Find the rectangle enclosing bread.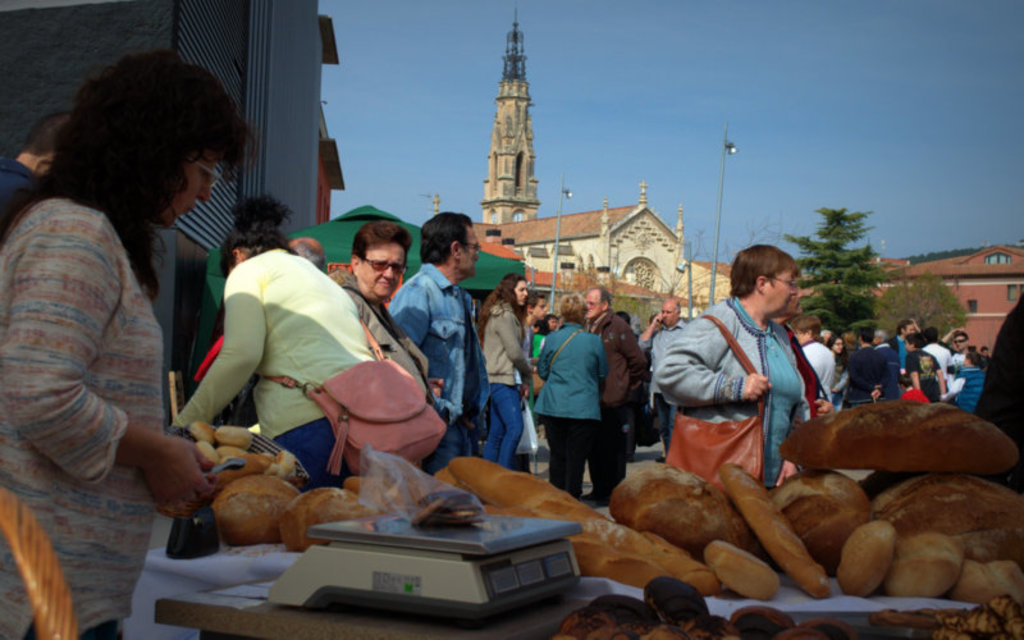
BBox(790, 480, 882, 563).
